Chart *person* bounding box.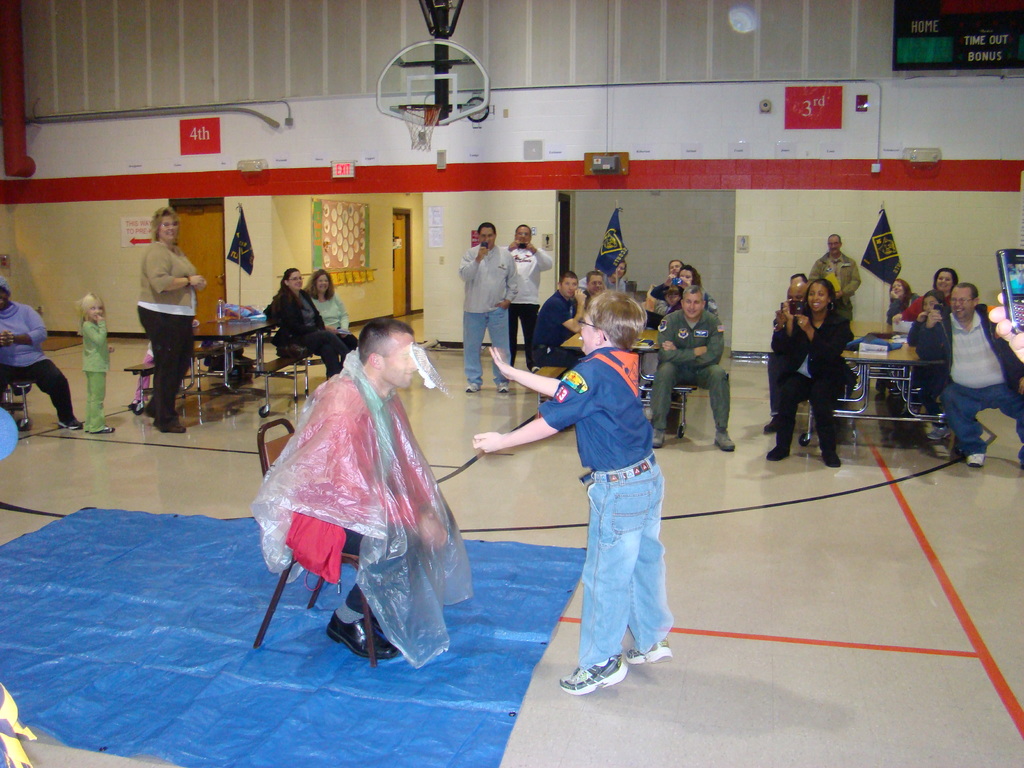
Charted: (136,207,208,429).
